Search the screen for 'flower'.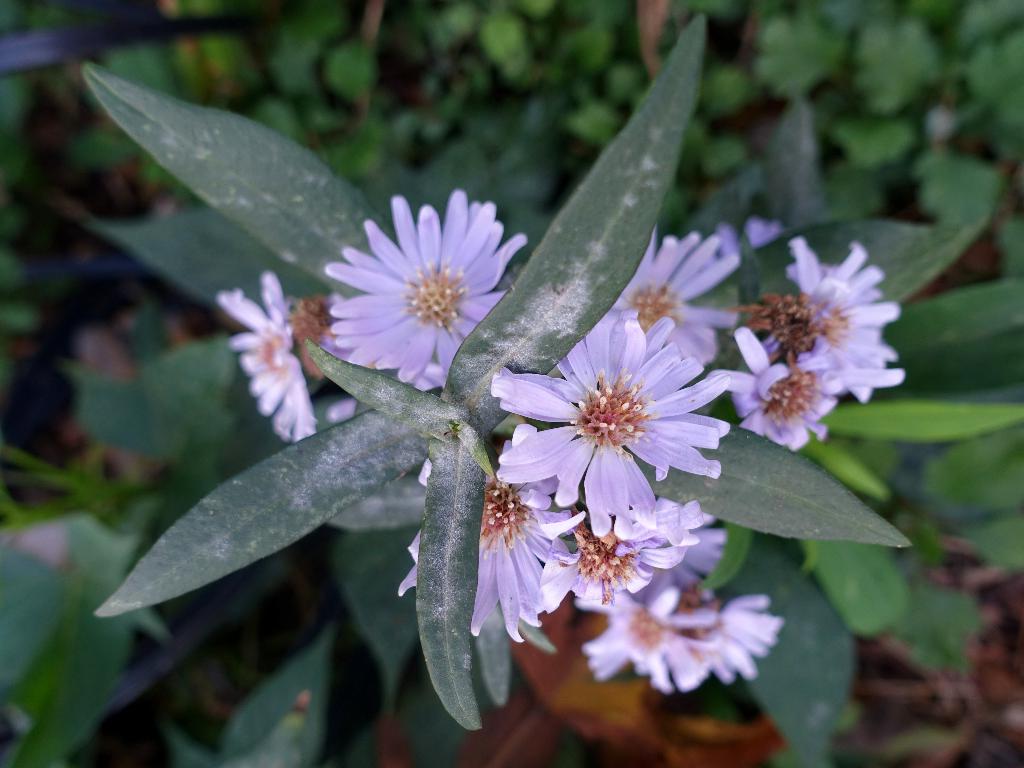
Found at box(698, 353, 852, 447).
